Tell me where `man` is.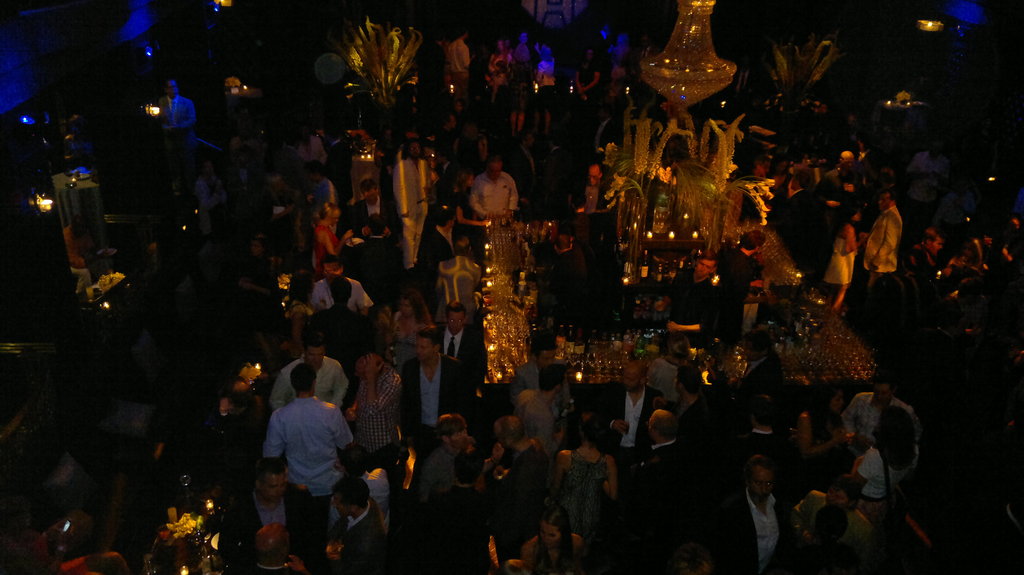
`man` is at x1=650 y1=248 x2=720 y2=338.
